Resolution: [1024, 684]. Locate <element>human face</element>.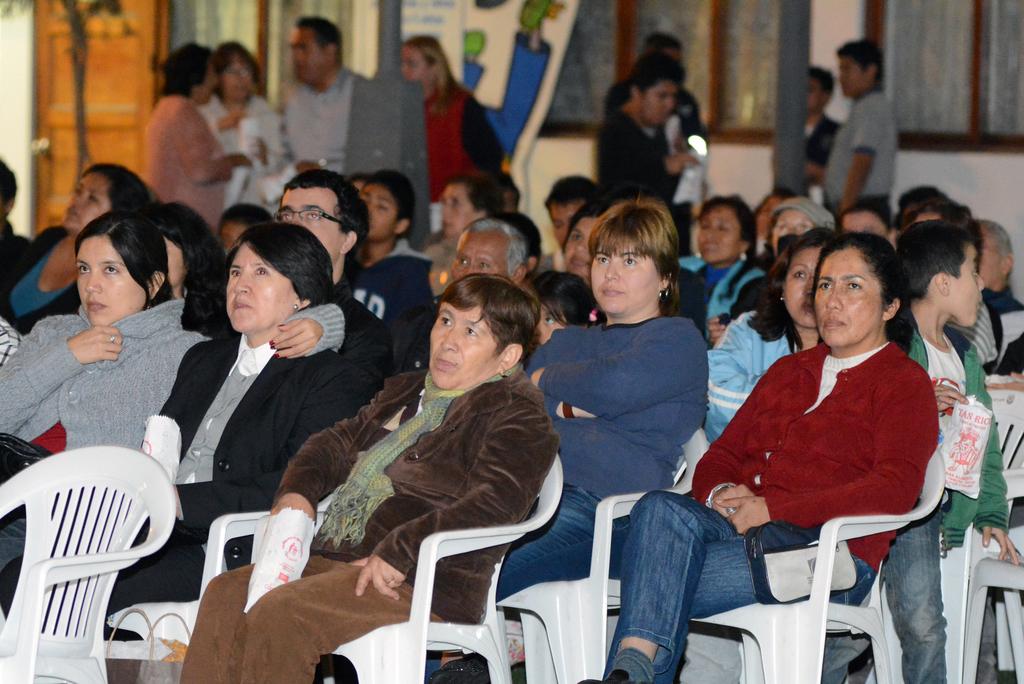
l=225, t=241, r=301, b=329.
